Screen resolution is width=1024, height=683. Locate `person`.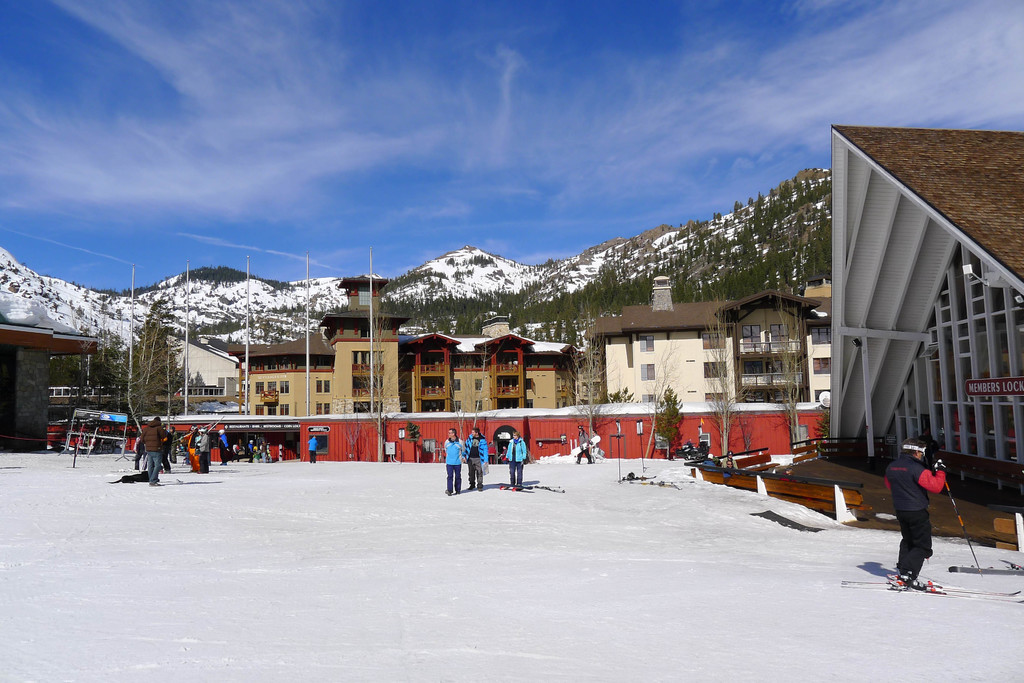
888/426/959/597.
